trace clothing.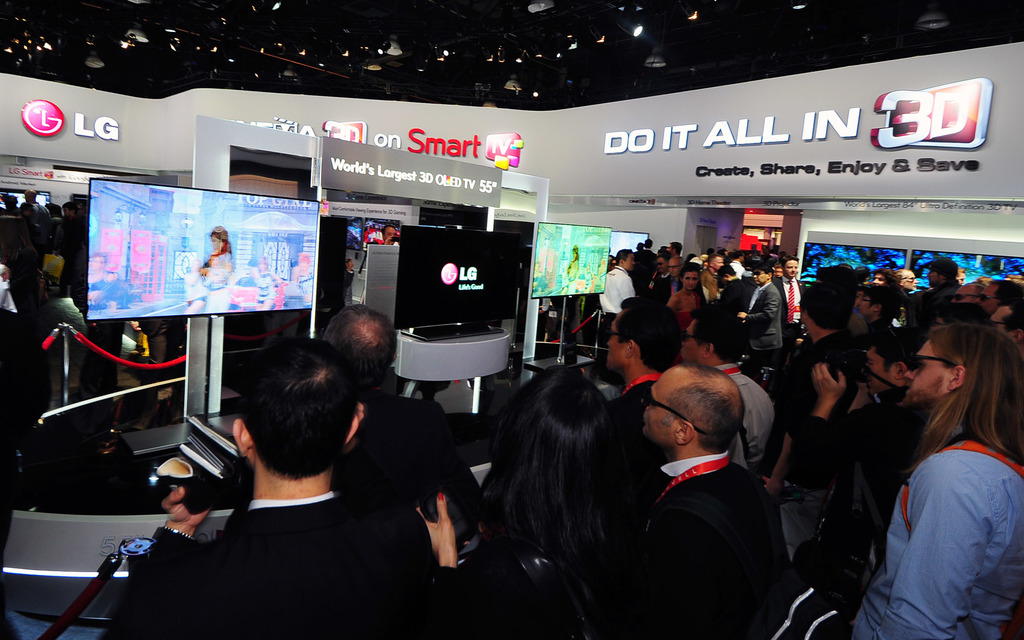
Traced to 773/328/863/530.
